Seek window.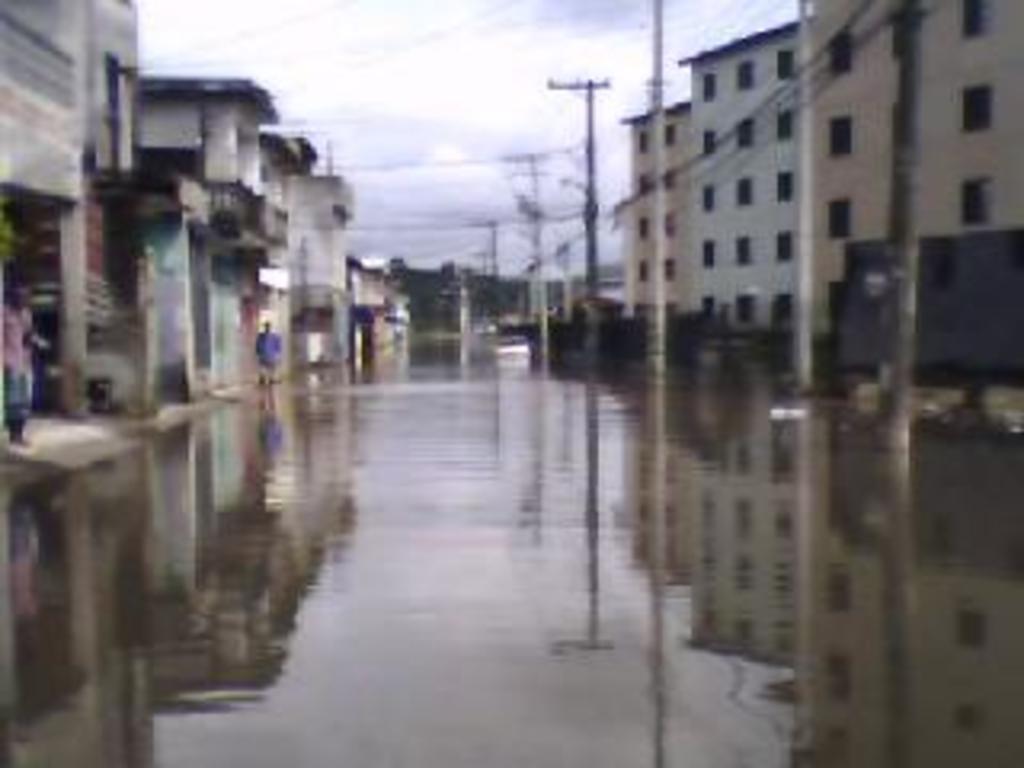
x1=726, y1=115, x2=752, y2=150.
